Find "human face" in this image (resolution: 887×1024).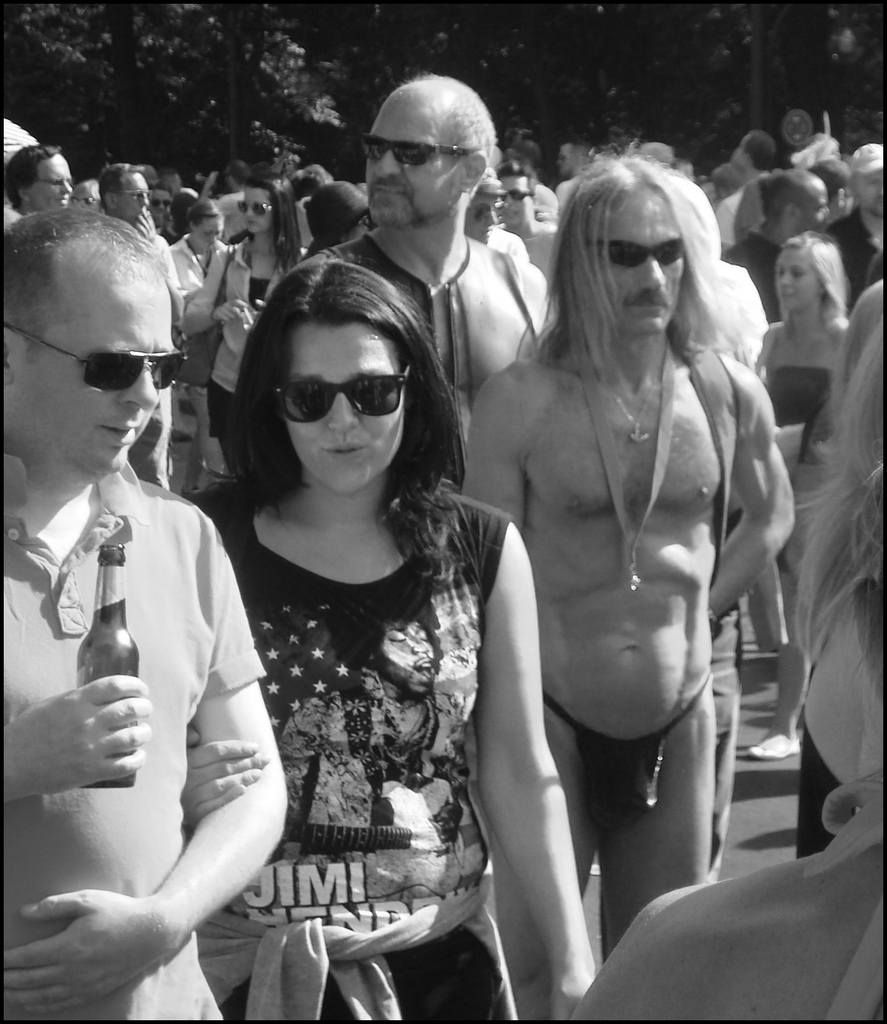
<box>197,219,225,255</box>.
